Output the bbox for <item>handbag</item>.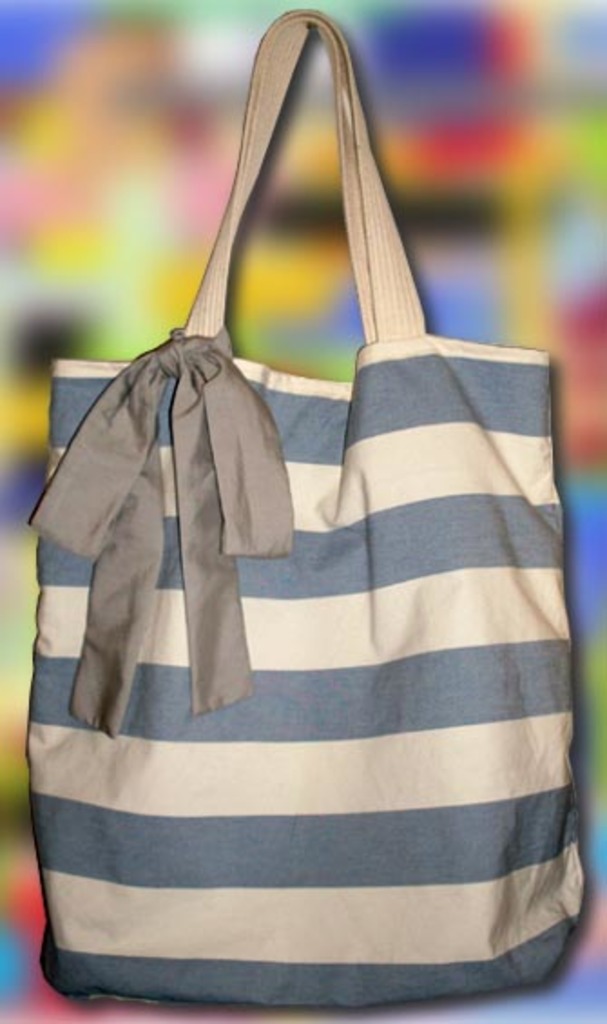
{"x1": 22, "y1": 7, "x2": 585, "y2": 1006}.
